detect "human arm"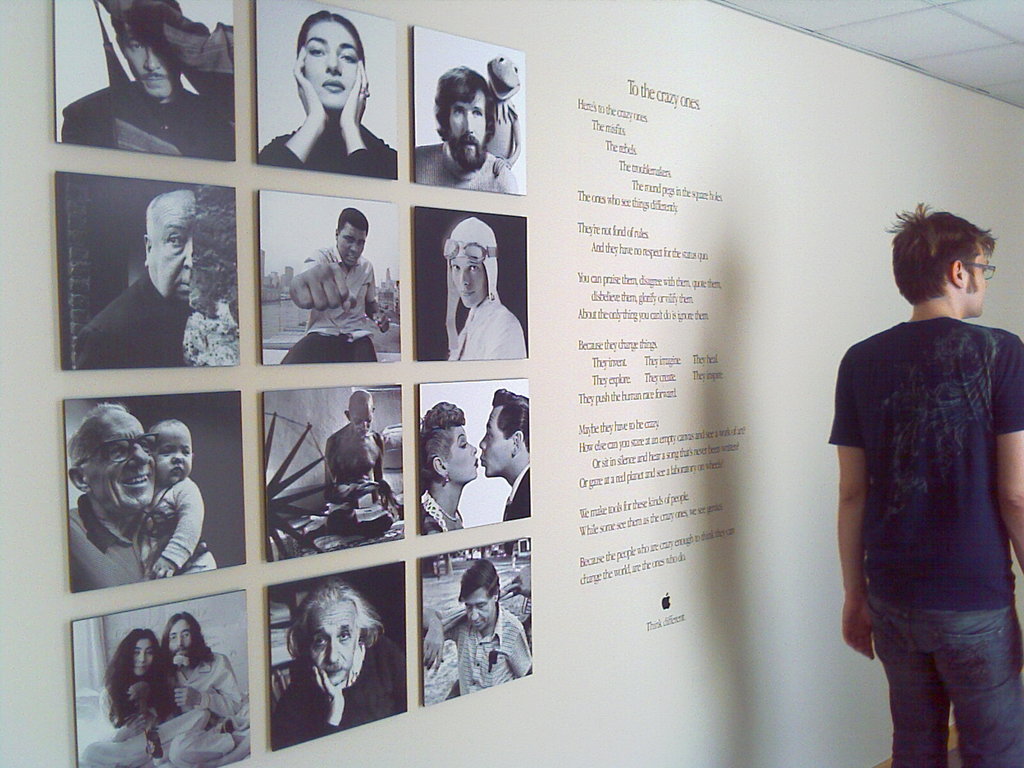
[172,659,243,716]
